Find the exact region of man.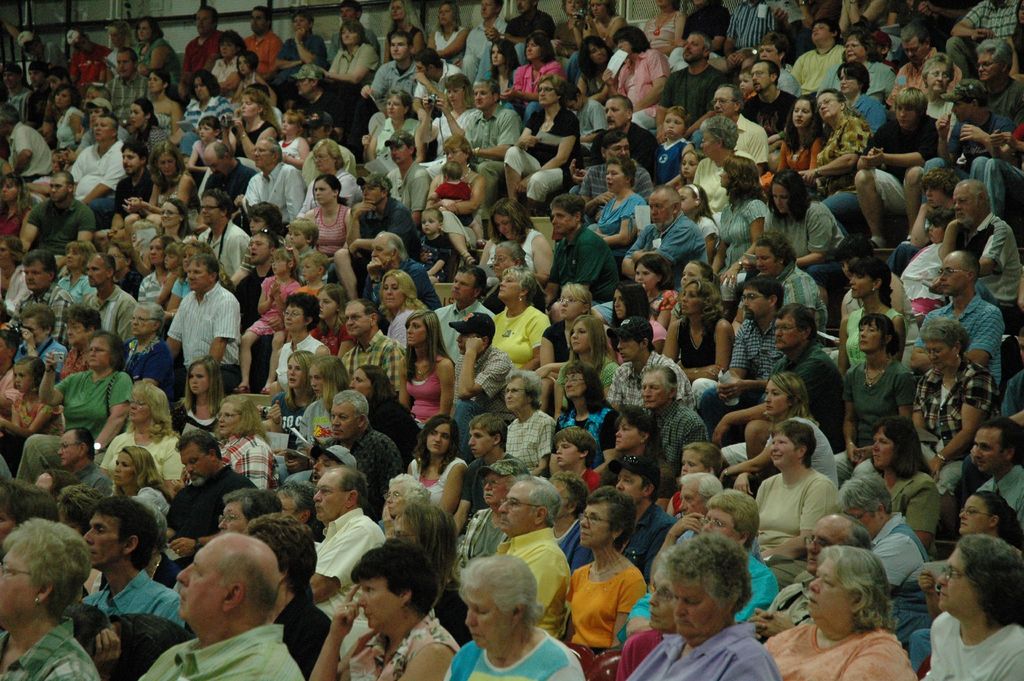
Exact region: left=579, top=93, right=661, bottom=169.
